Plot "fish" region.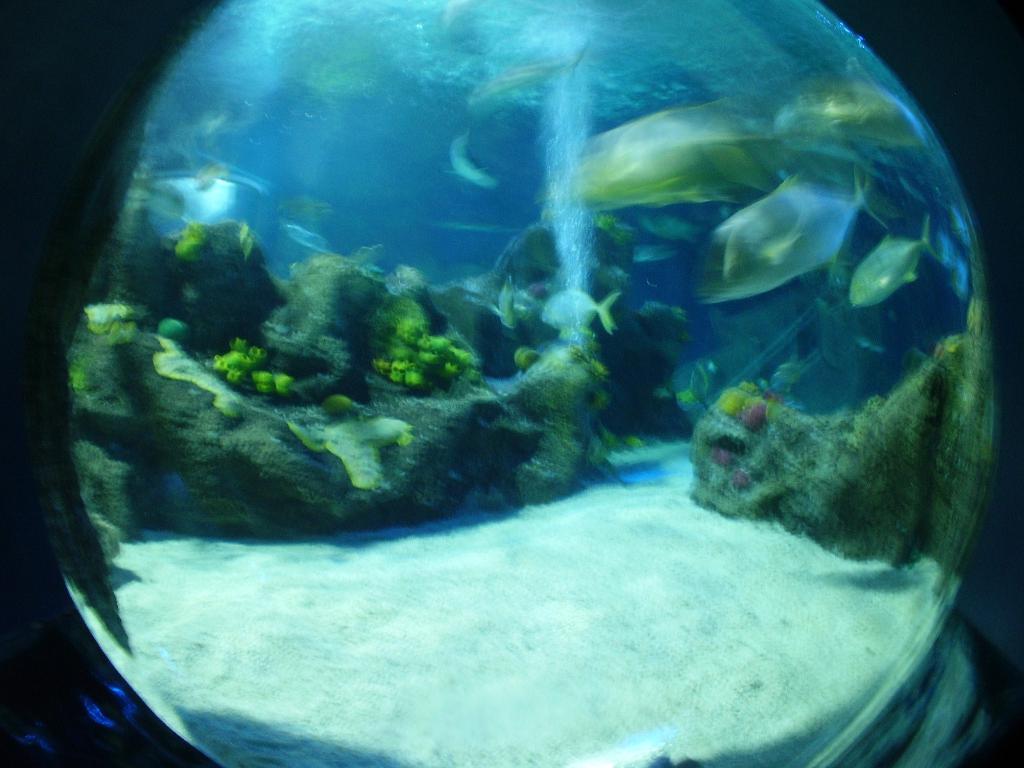
Plotted at crop(440, 125, 504, 186).
